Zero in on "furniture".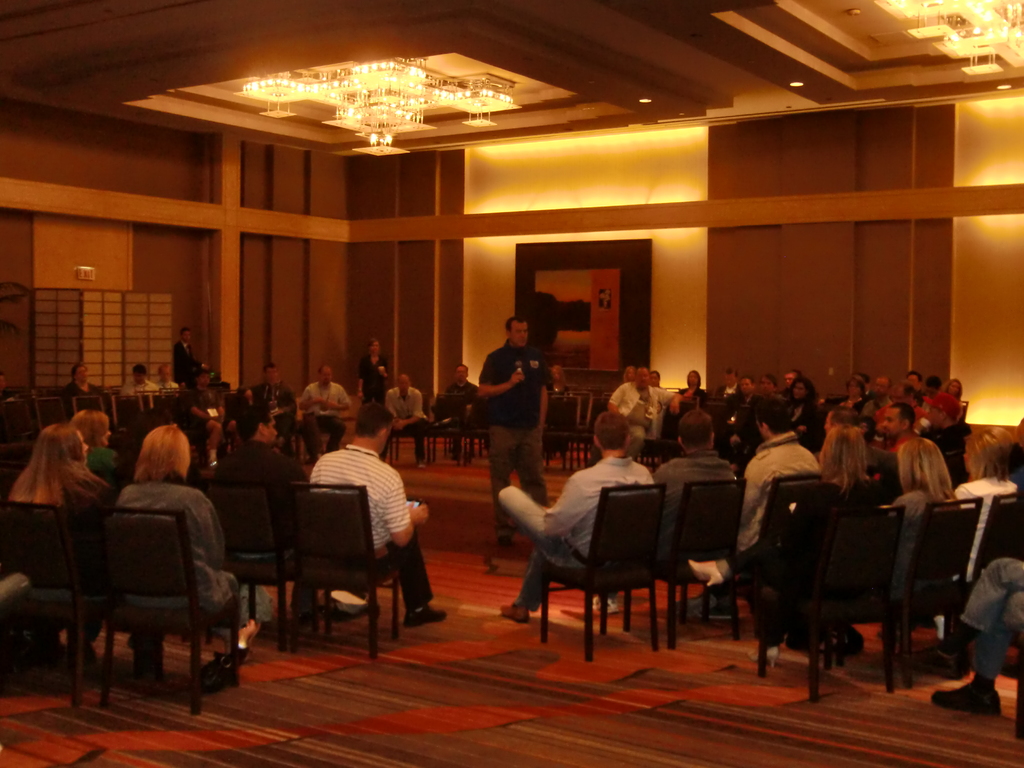
Zeroed in: BBox(965, 491, 1023, 590).
